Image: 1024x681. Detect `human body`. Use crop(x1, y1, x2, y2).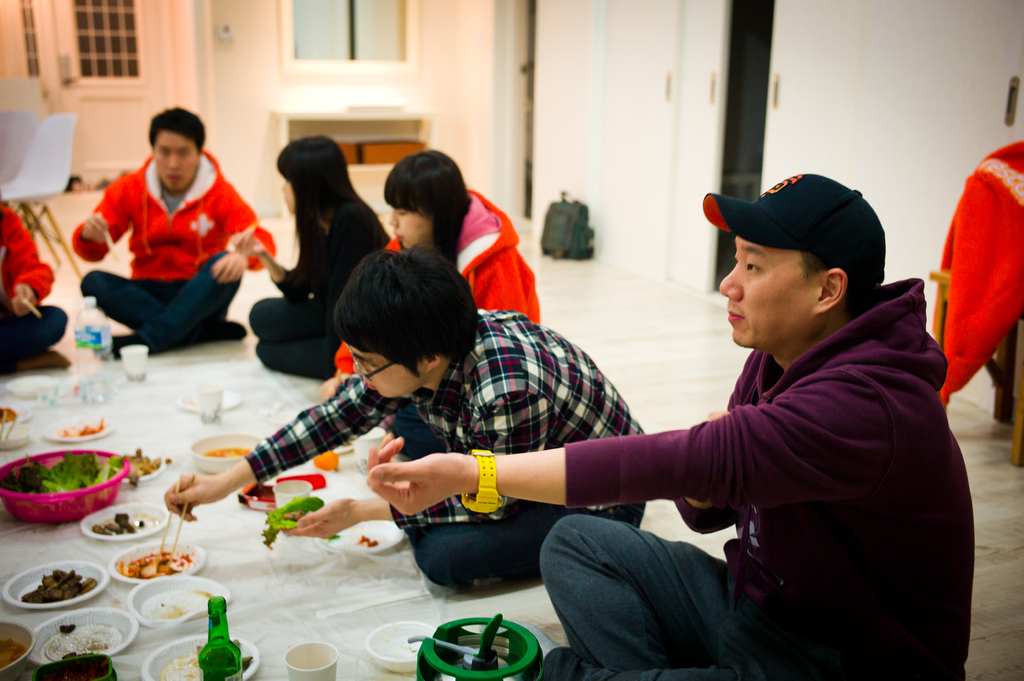
crop(465, 173, 971, 680).
